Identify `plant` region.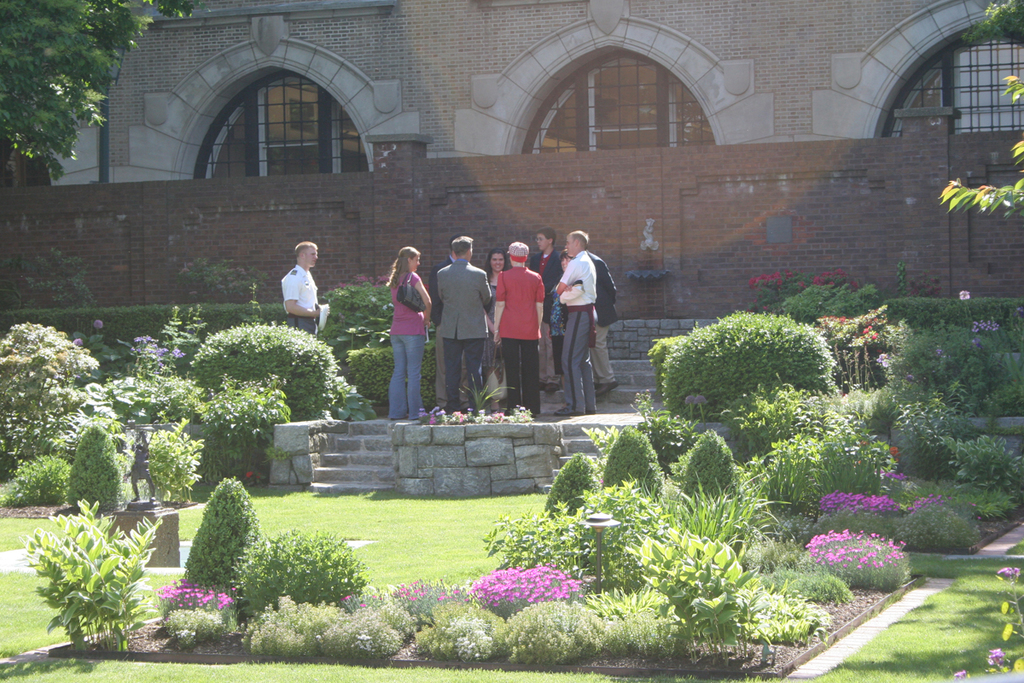
Region: Rect(128, 326, 176, 374).
